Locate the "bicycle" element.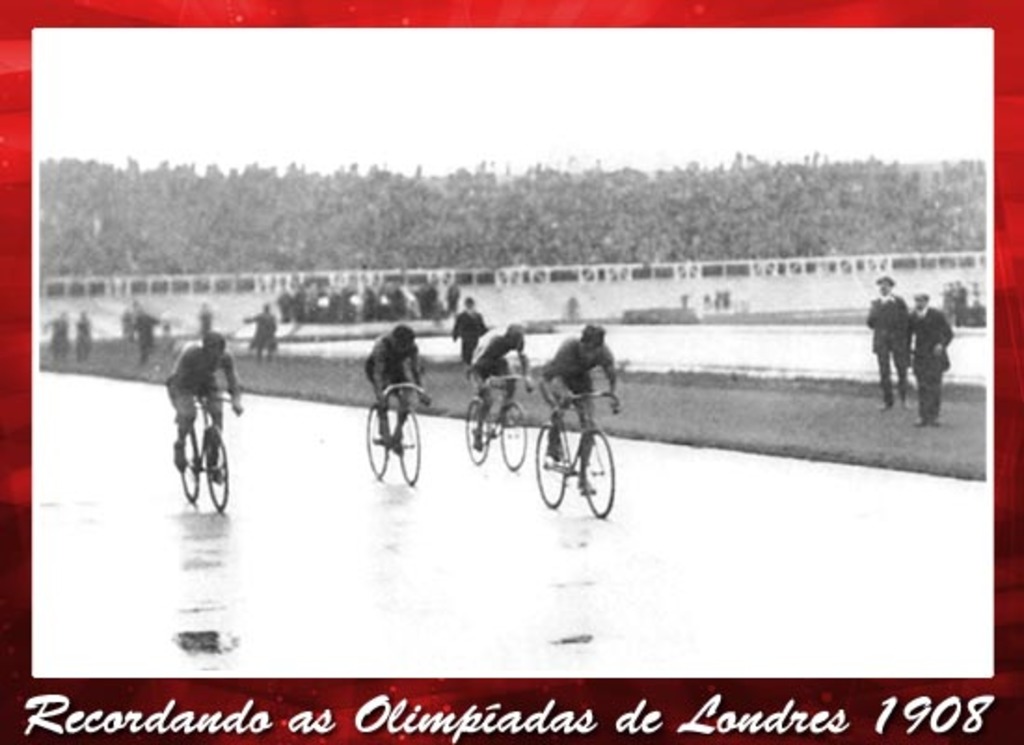
Element bbox: (left=531, top=389, right=624, bottom=520).
